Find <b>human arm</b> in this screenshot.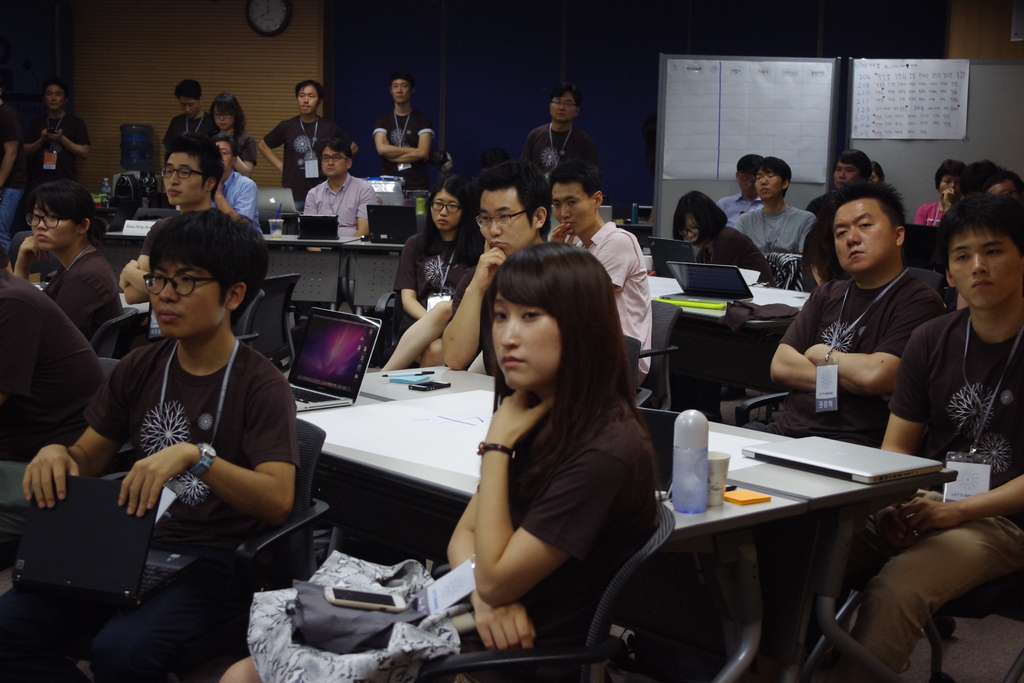
The bounding box for <b>human arm</b> is 116, 352, 316, 532.
